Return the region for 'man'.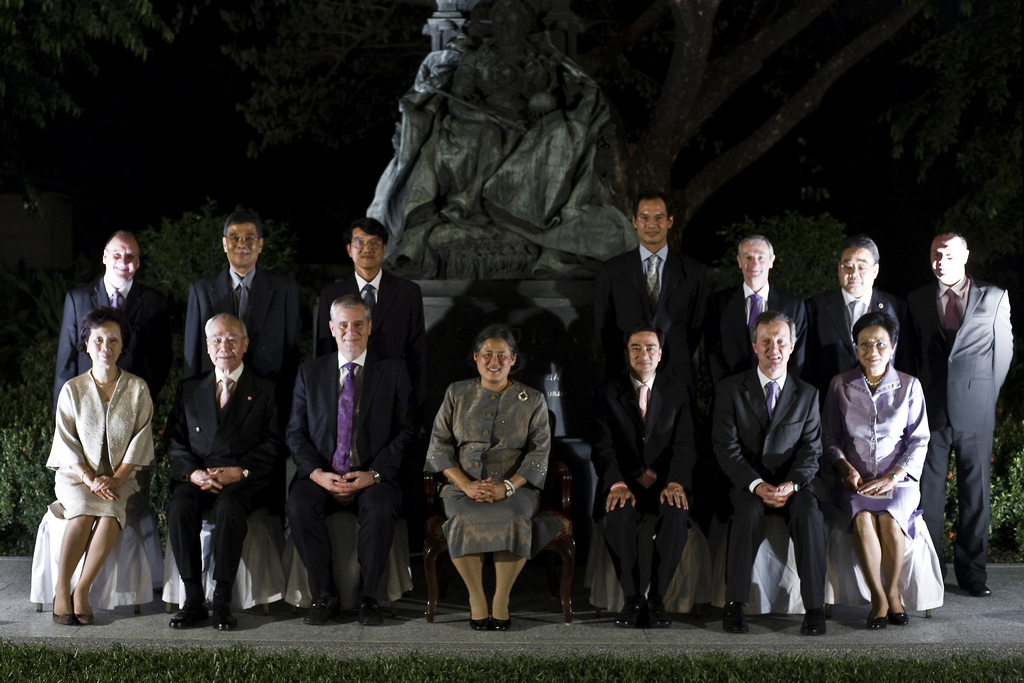
Rect(901, 231, 1016, 603).
